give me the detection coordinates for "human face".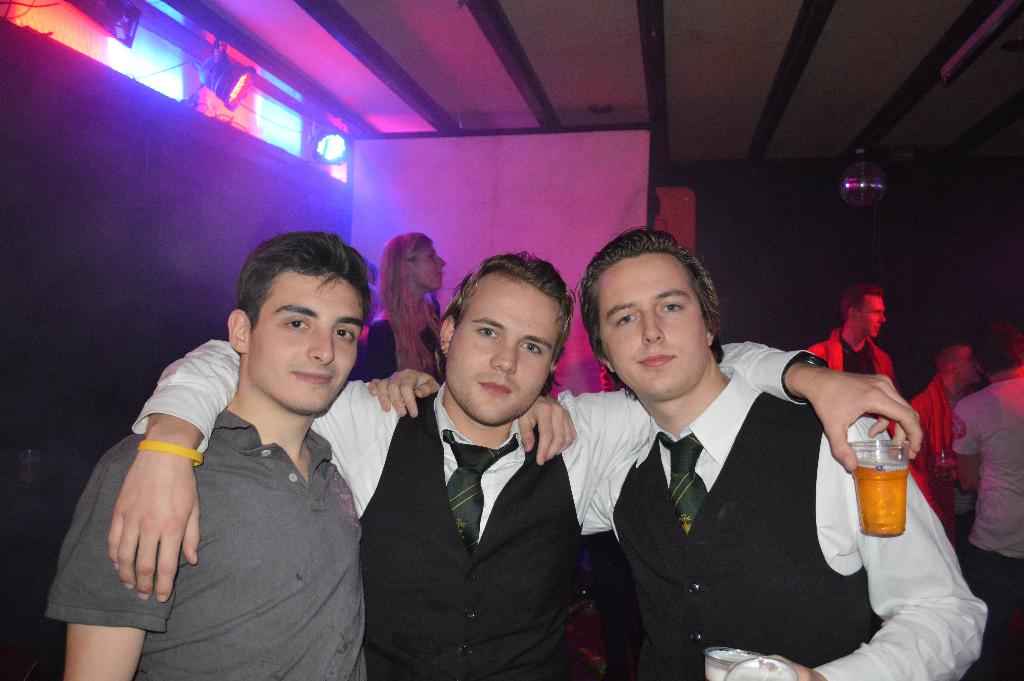
957,350,981,386.
